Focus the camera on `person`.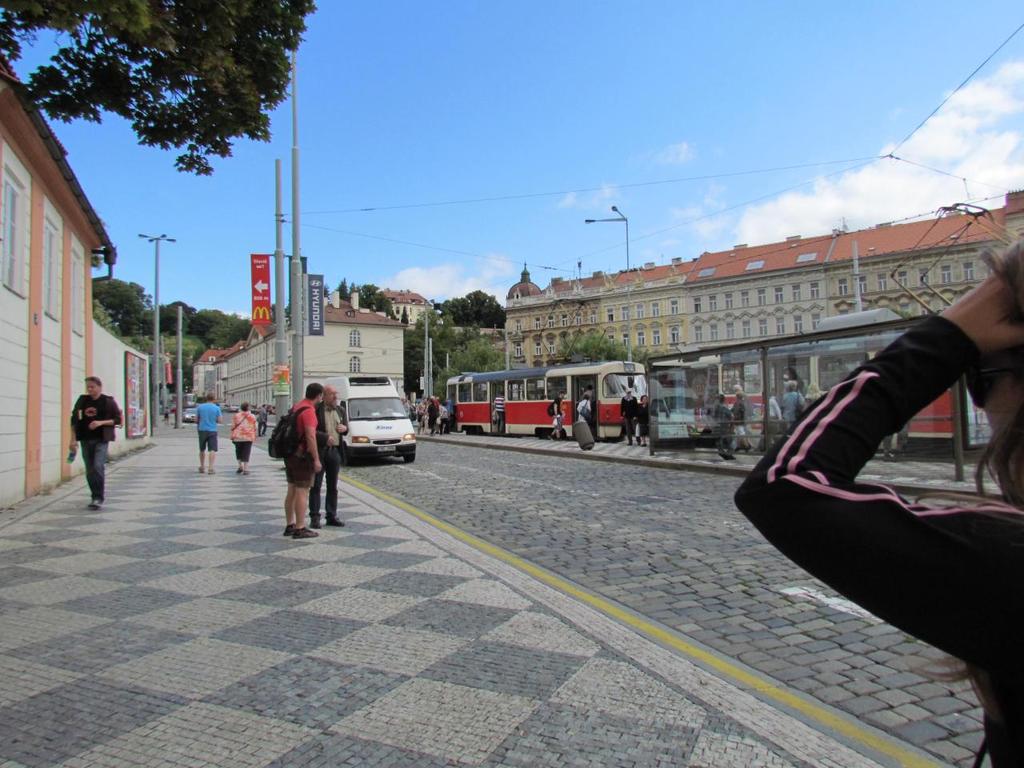
Focus region: l=578, t=392, r=591, b=424.
